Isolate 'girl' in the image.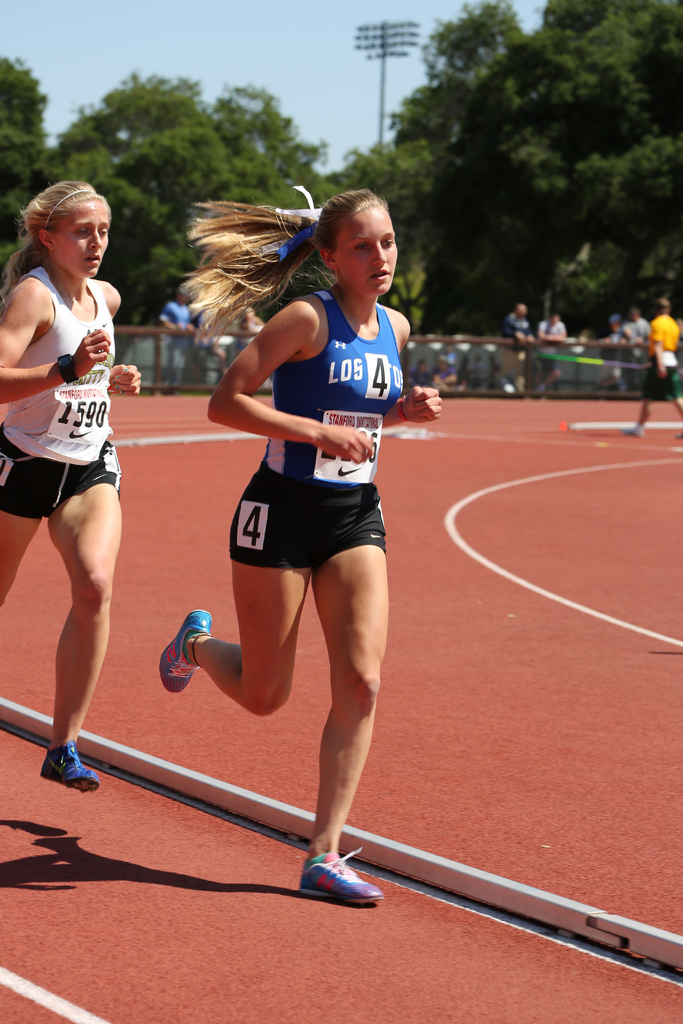
Isolated region: (x1=158, y1=187, x2=445, y2=906).
